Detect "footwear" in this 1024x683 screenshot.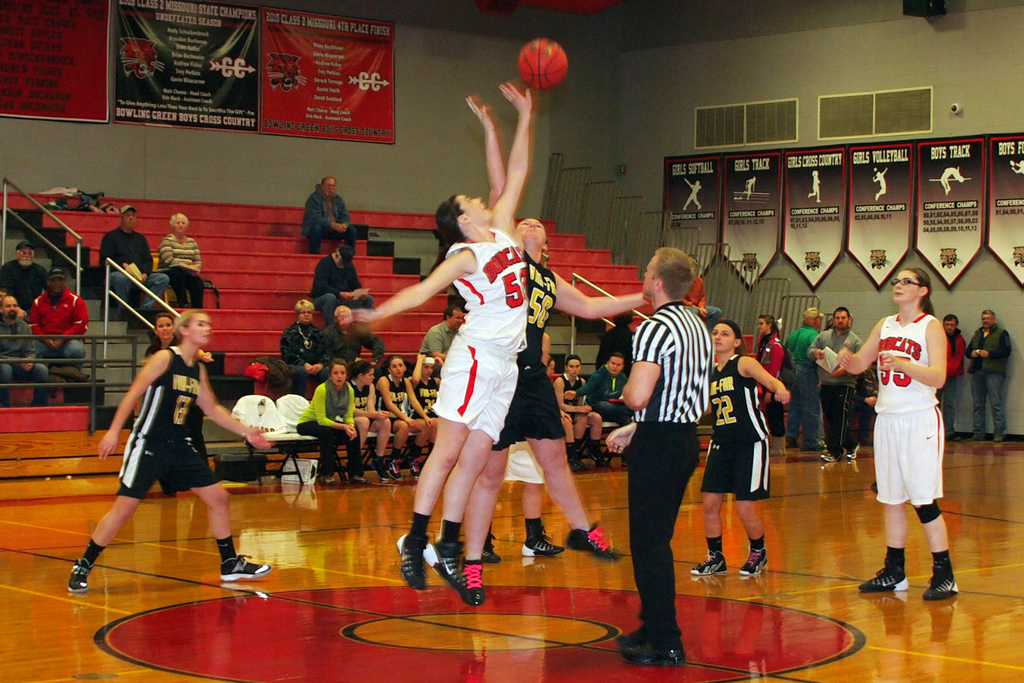
Detection: bbox=[319, 475, 333, 484].
